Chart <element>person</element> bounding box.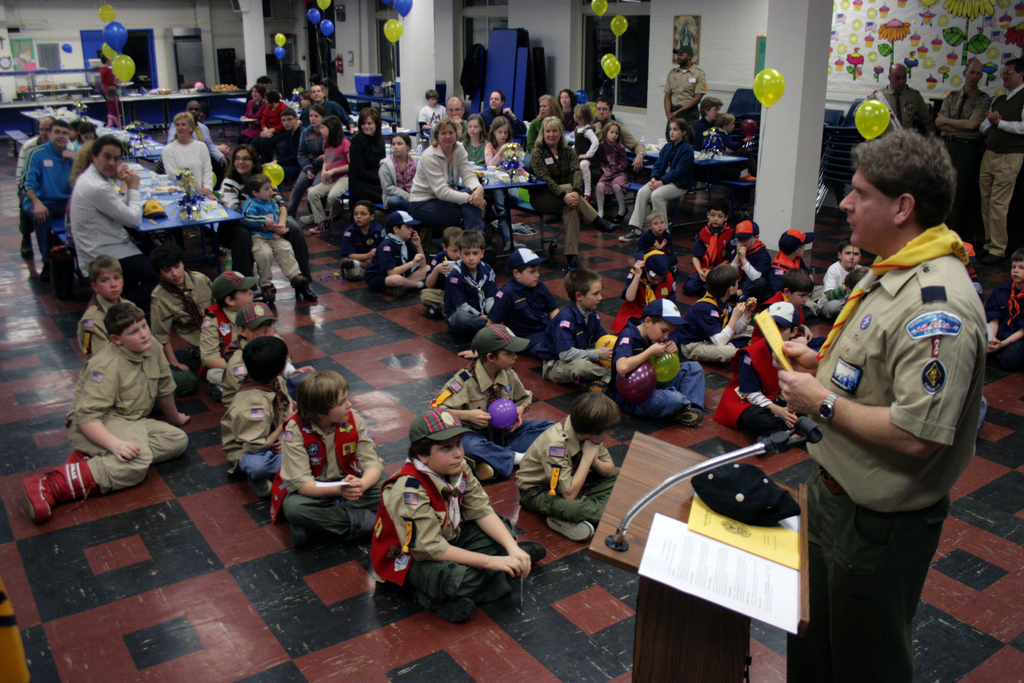
Charted: (x1=212, y1=302, x2=293, y2=418).
